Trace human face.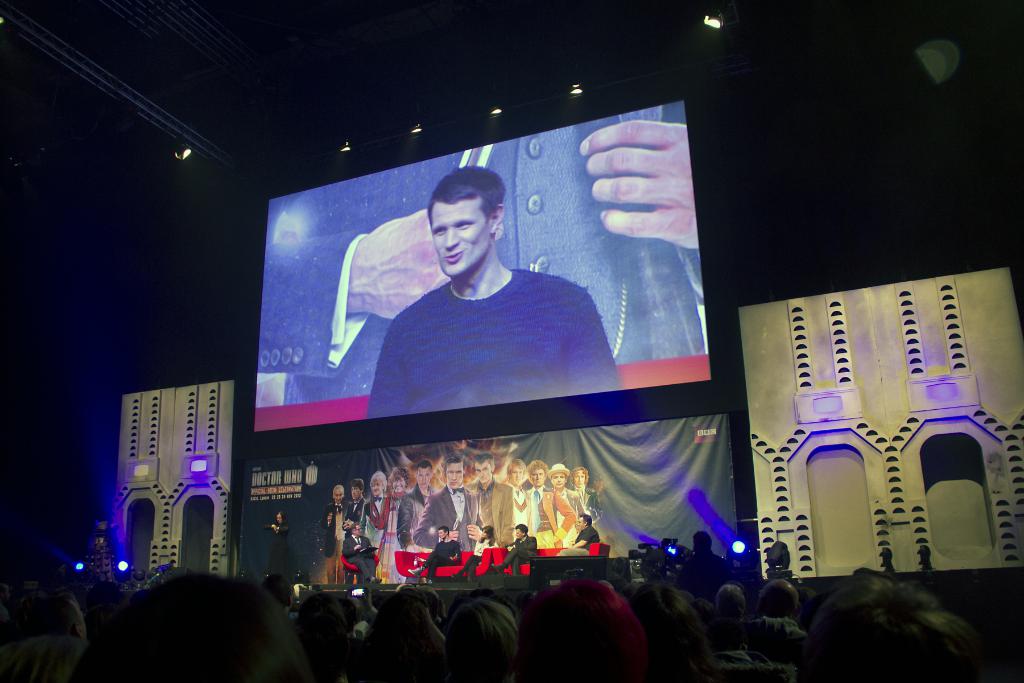
Traced to [552,473,564,486].
